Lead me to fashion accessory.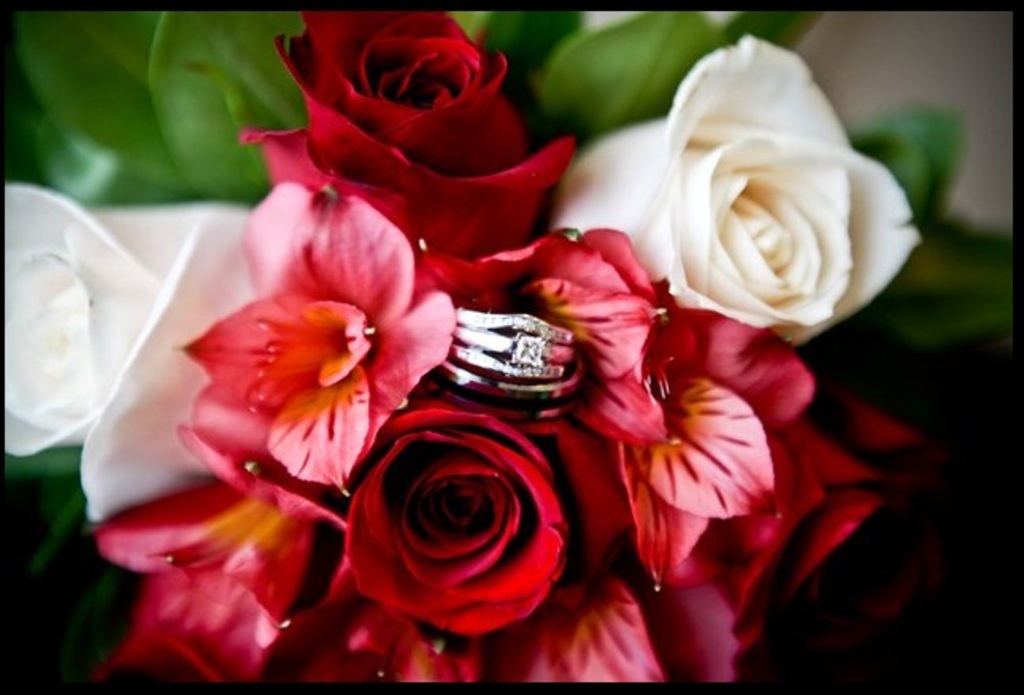
Lead to detection(437, 309, 584, 405).
